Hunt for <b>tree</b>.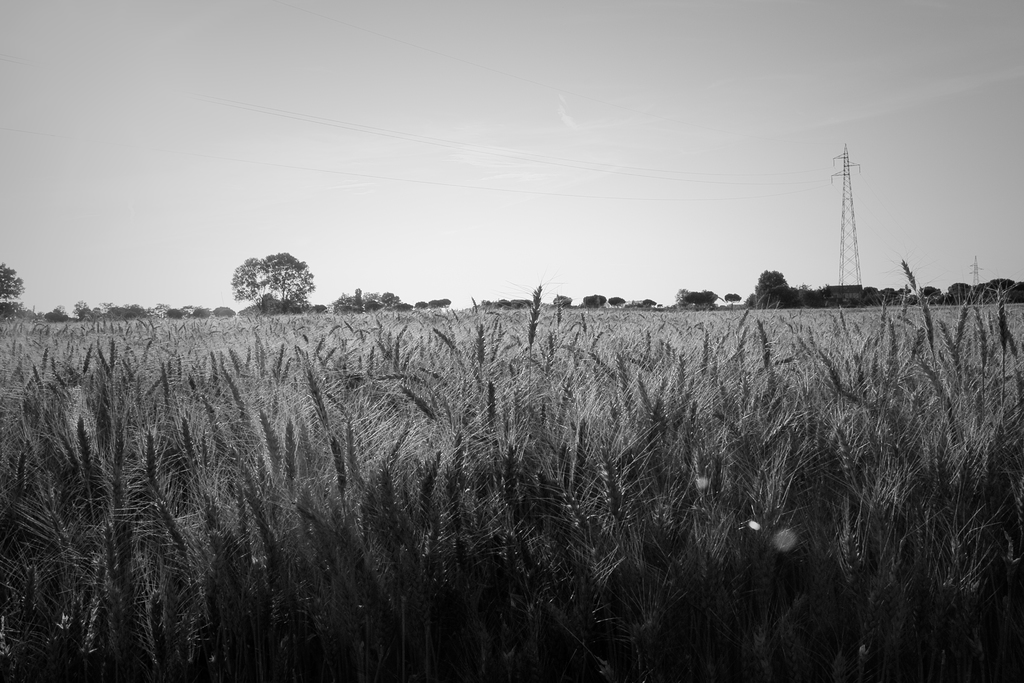
Hunted down at detection(262, 249, 320, 322).
